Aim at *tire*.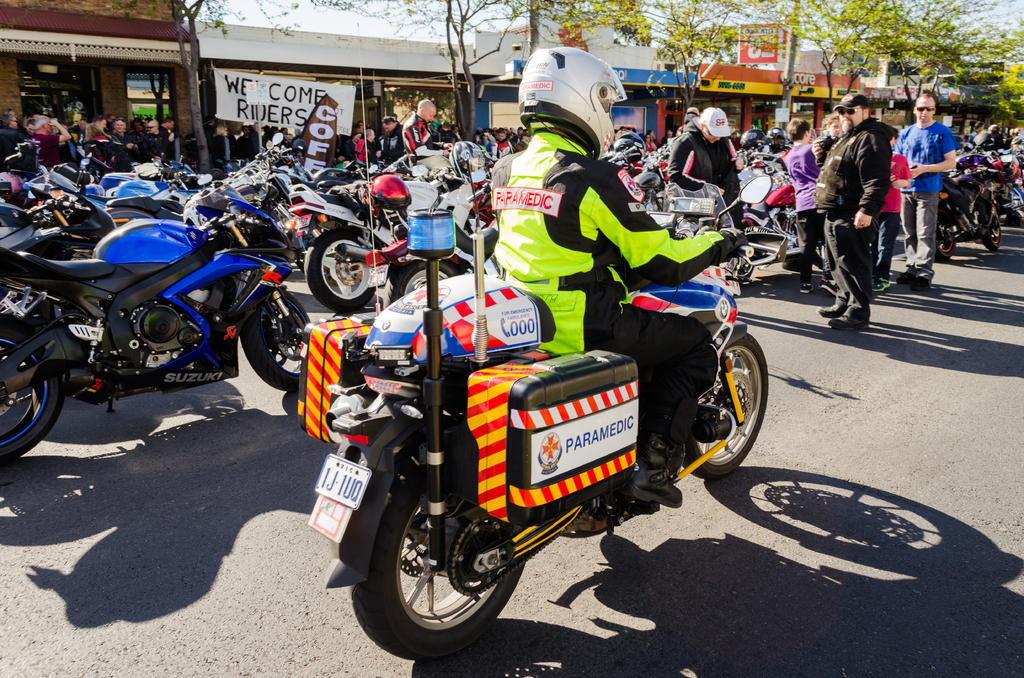
Aimed at (x1=239, y1=289, x2=312, y2=391).
